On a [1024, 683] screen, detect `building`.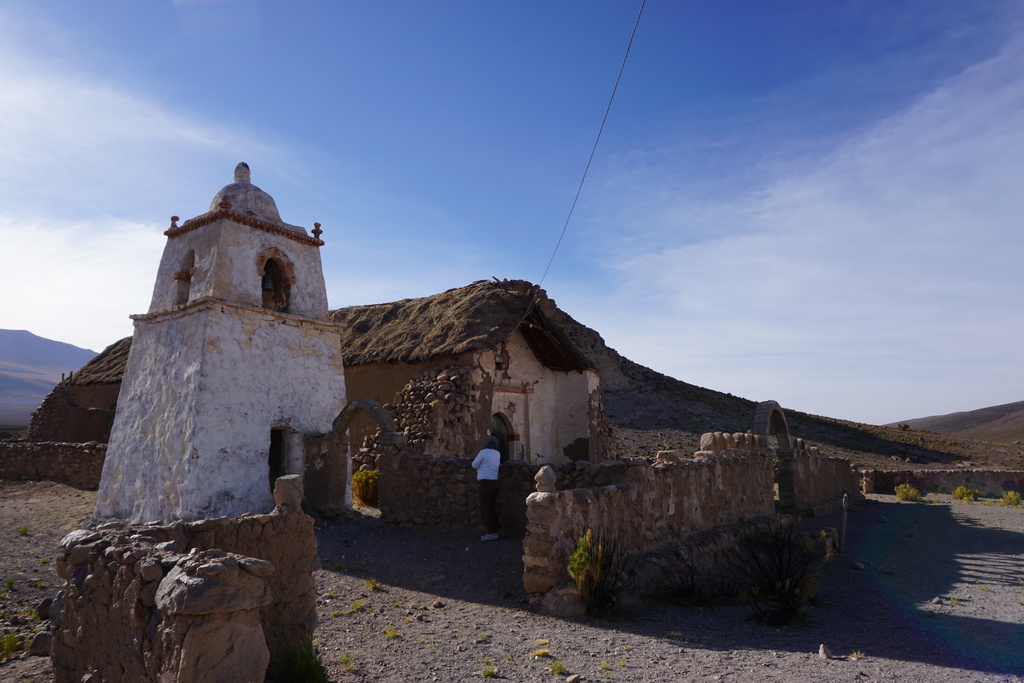
region(39, 273, 600, 463).
